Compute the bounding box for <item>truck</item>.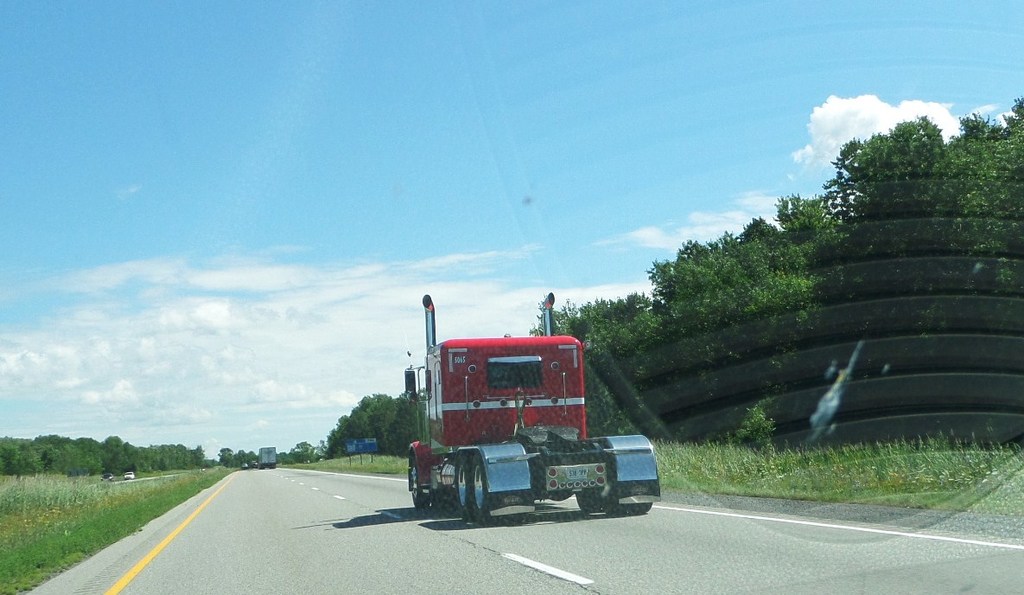
[404,321,646,514].
